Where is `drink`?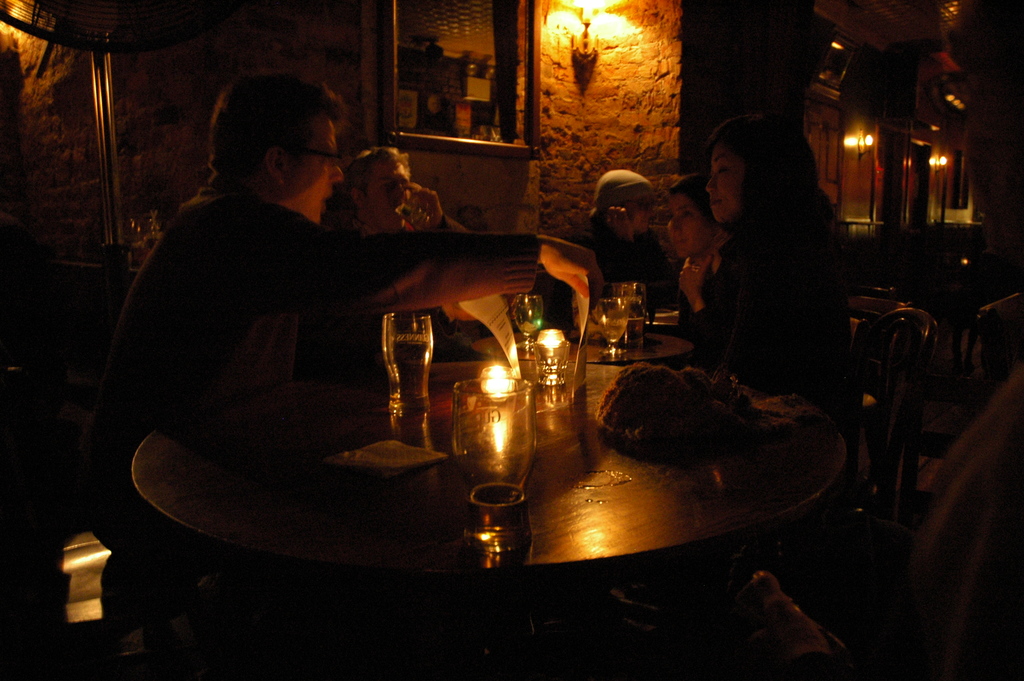
bbox=[393, 201, 433, 232].
